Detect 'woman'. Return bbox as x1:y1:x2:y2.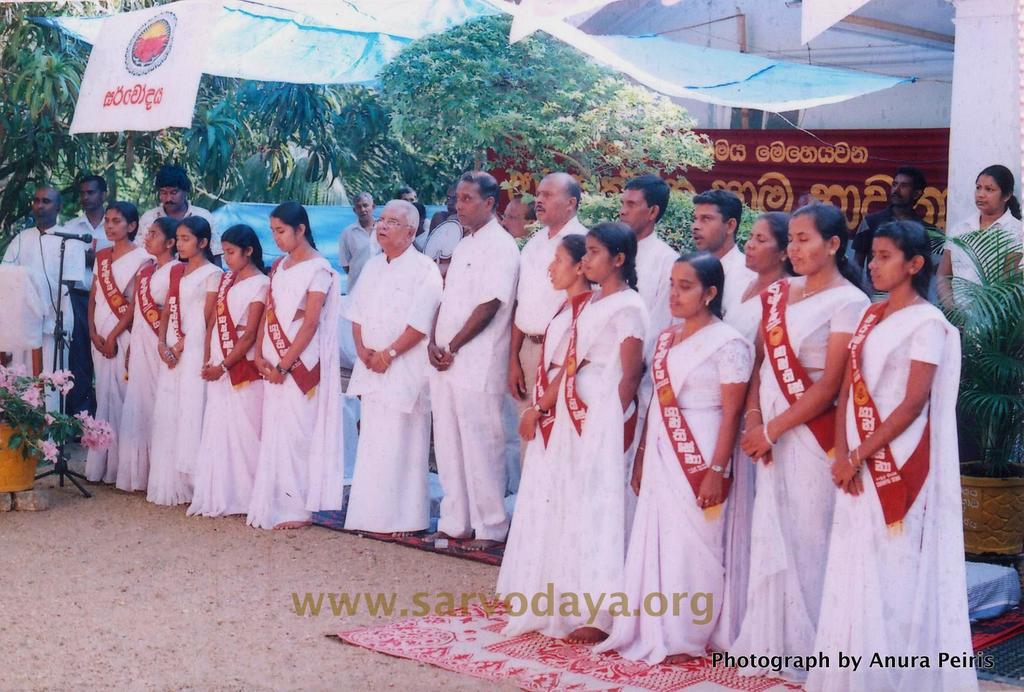
81:200:154:481.
